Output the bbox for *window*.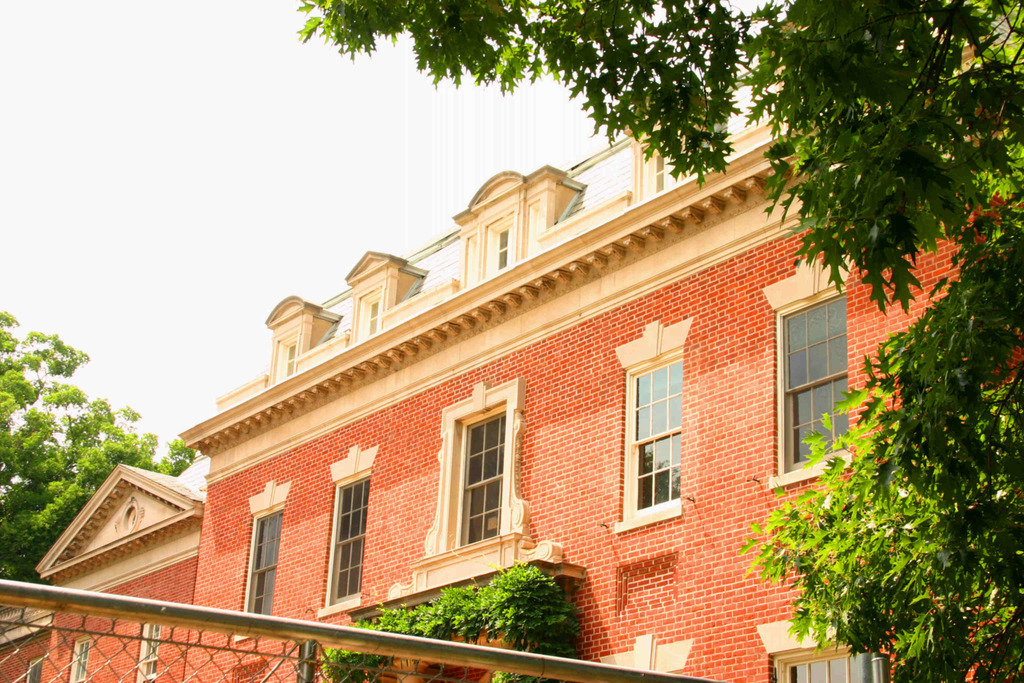
<region>25, 655, 41, 682</region>.
